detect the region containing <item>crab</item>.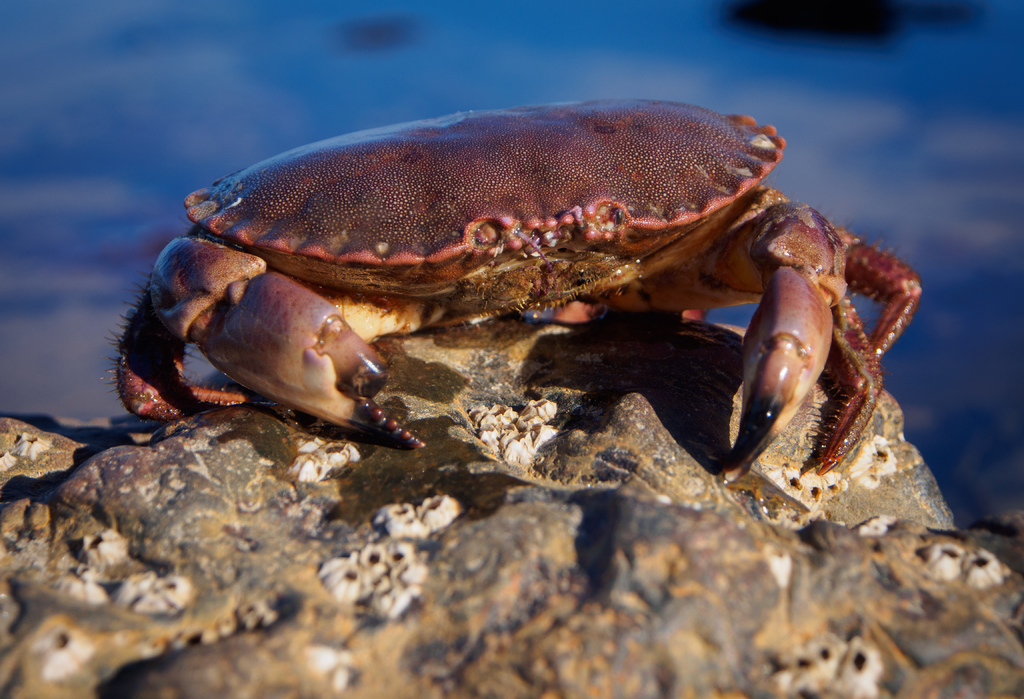
region(99, 104, 939, 474).
